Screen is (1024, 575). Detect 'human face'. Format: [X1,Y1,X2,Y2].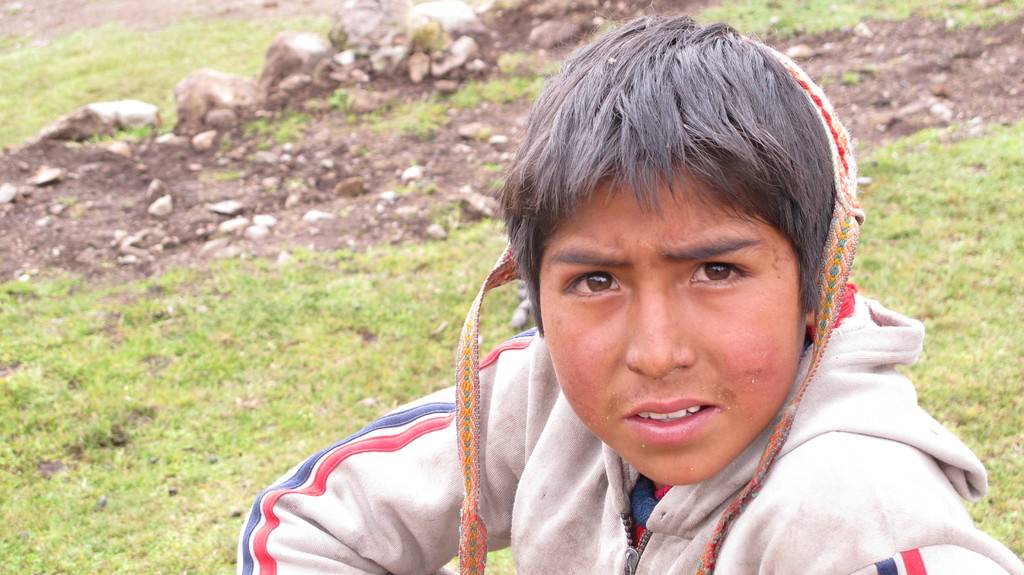
[541,164,803,479].
